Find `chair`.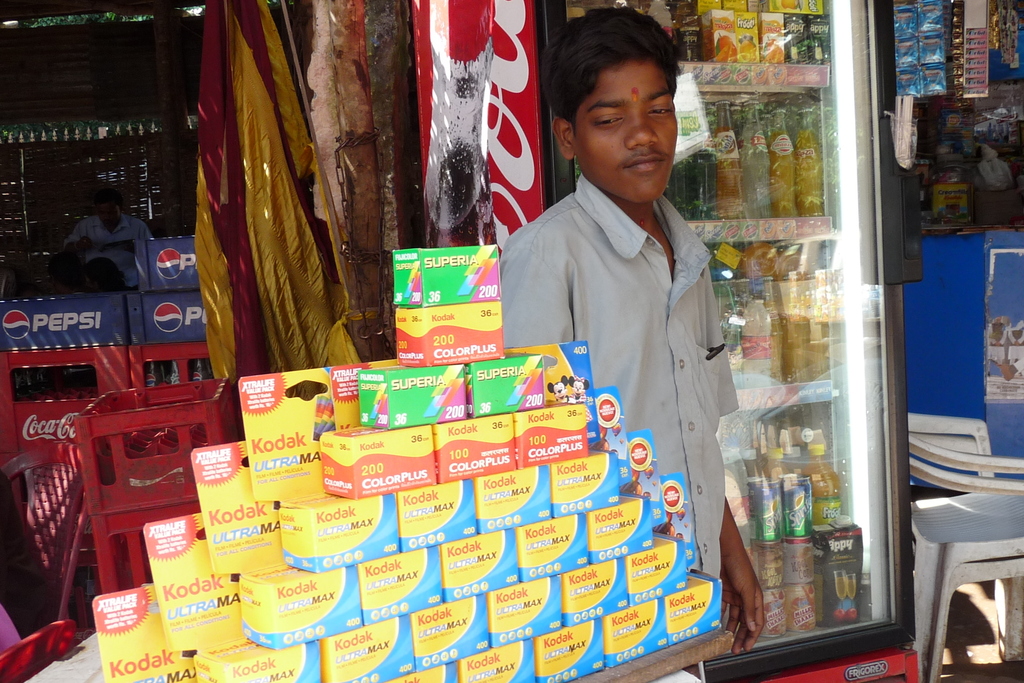
rect(0, 616, 75, 682).
